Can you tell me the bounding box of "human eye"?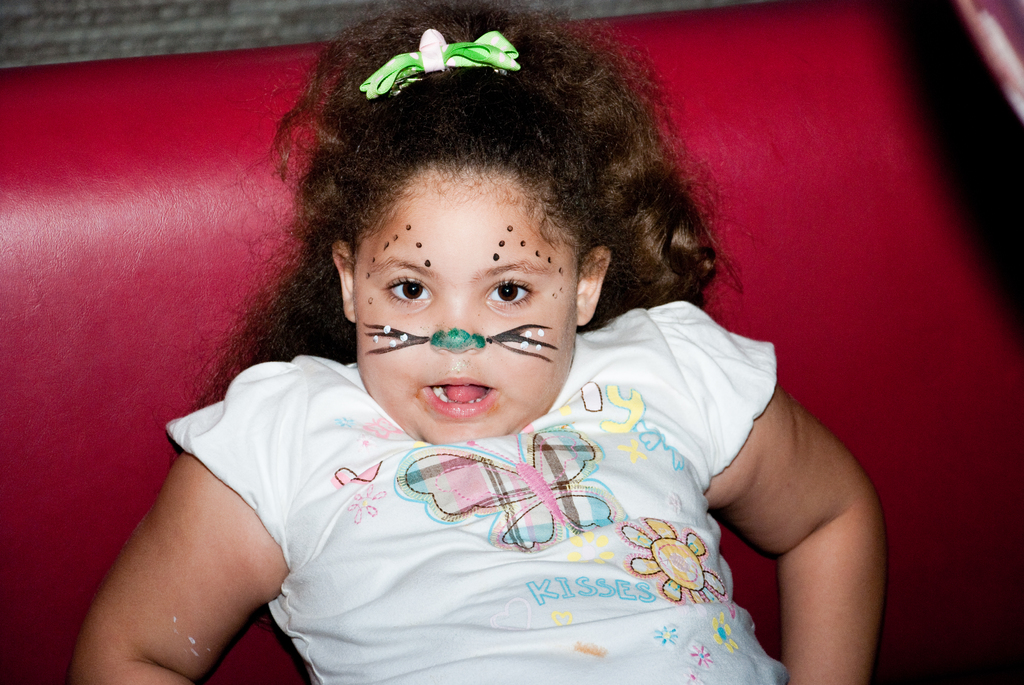
[left=481, top=274, right=535, bottom=308].
